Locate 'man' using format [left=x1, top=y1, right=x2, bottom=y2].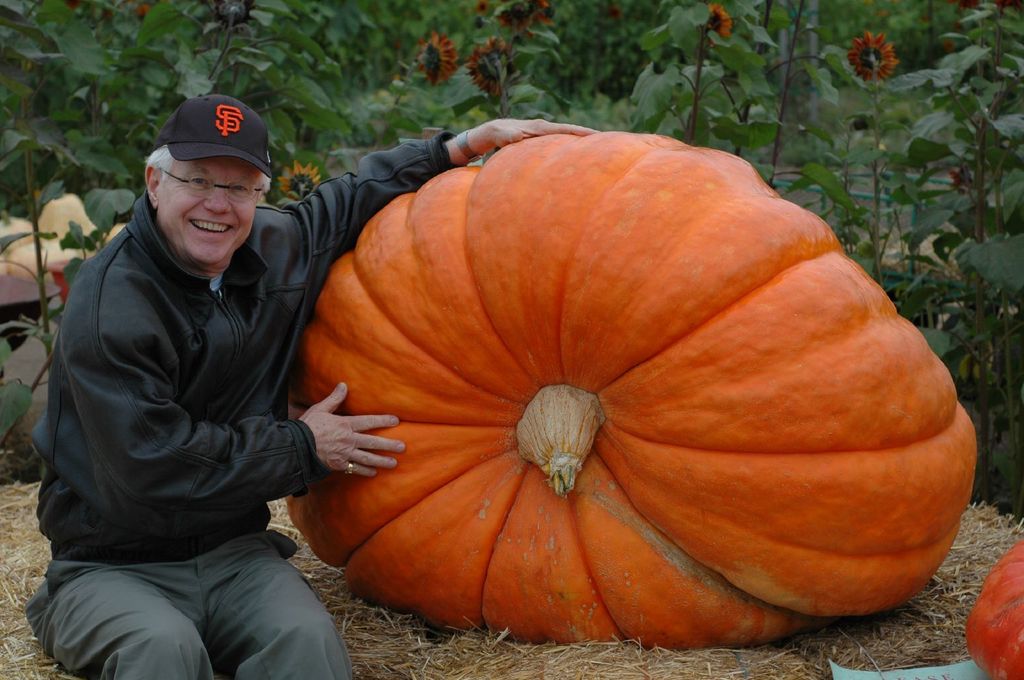
[left=24, top=95, right=595, bottom=679].
